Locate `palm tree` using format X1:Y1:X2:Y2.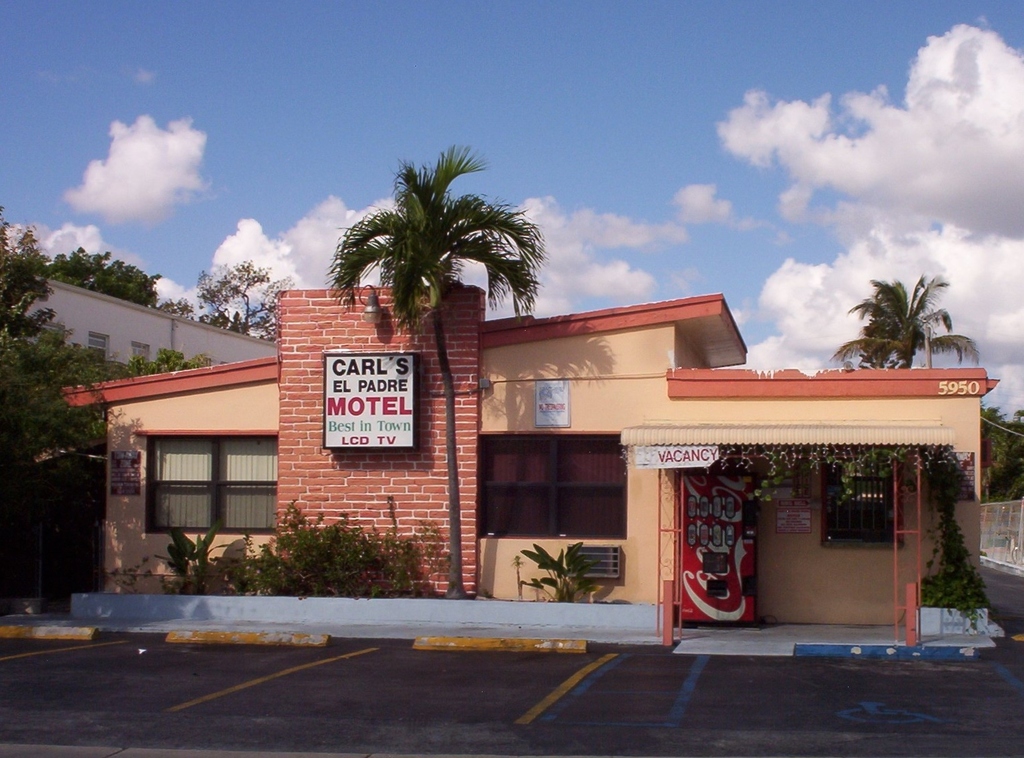
320:135:547:596.
